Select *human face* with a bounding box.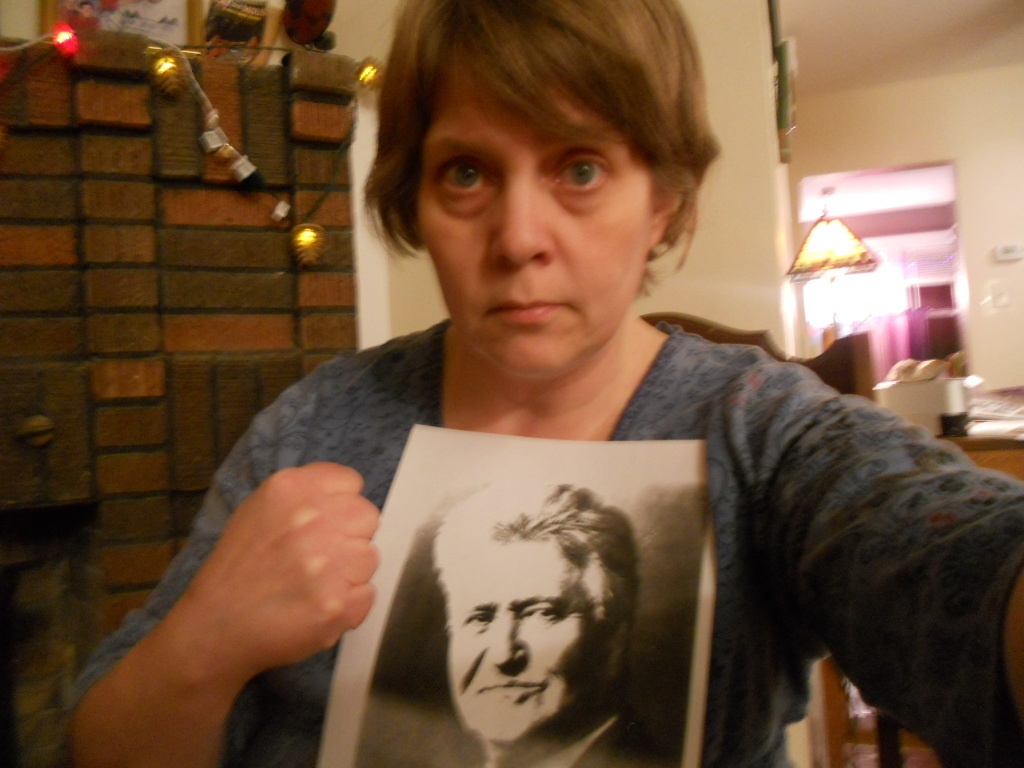
447,536,603,737.
